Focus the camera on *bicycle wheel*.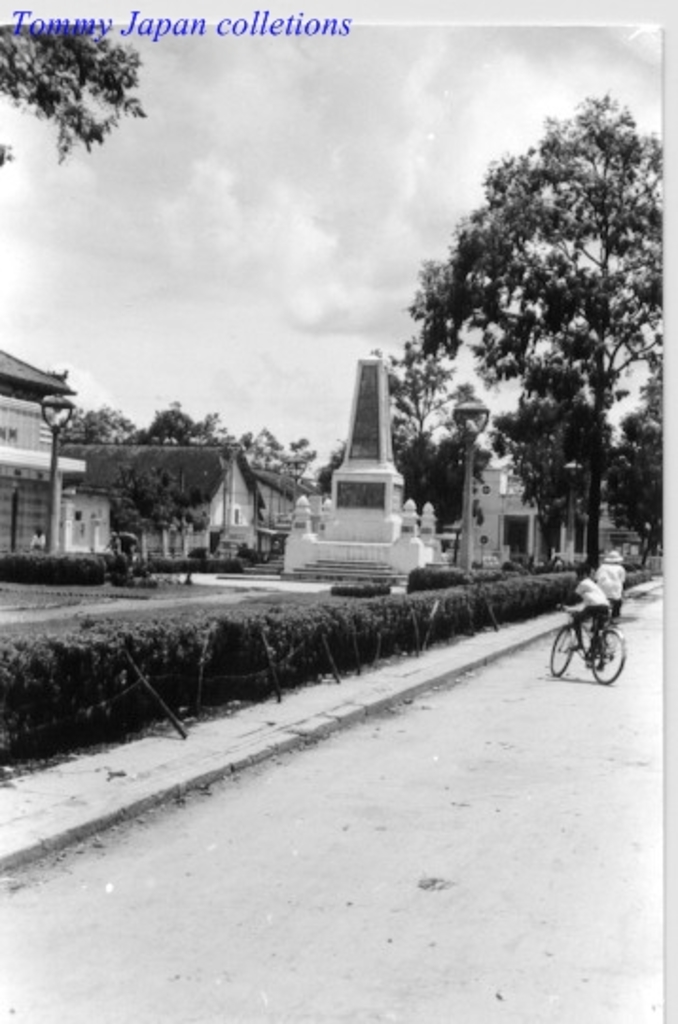
Focus region: [572,611,636,678].
